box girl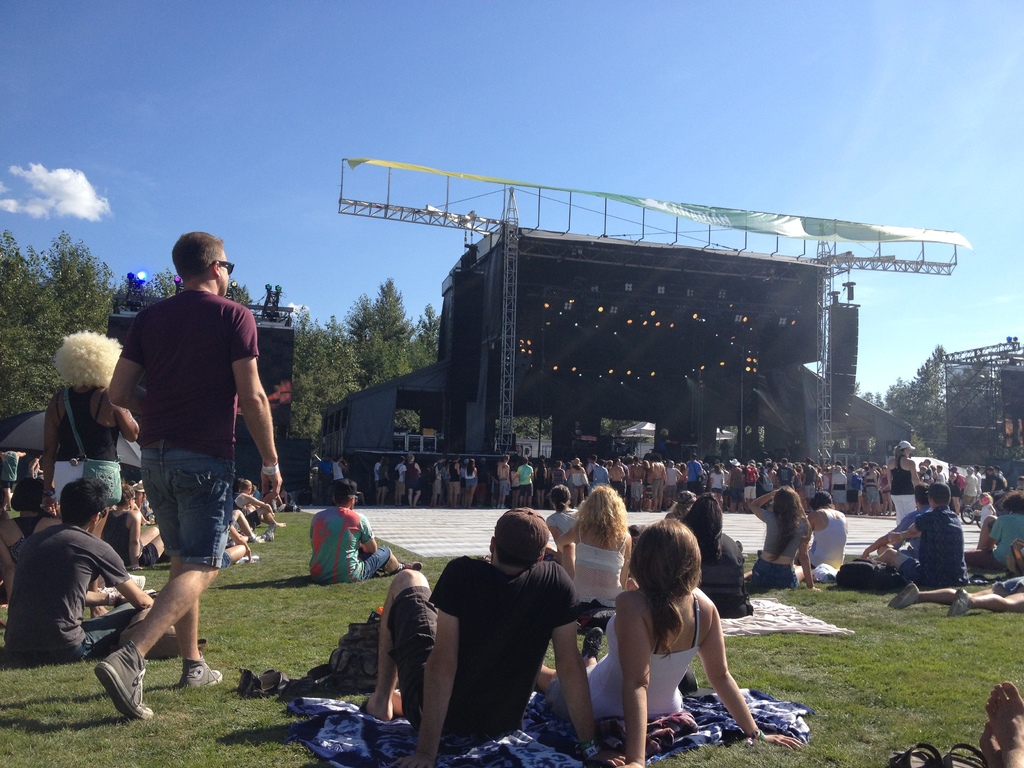
[left=551, top=484, right=640, bottom=611]
